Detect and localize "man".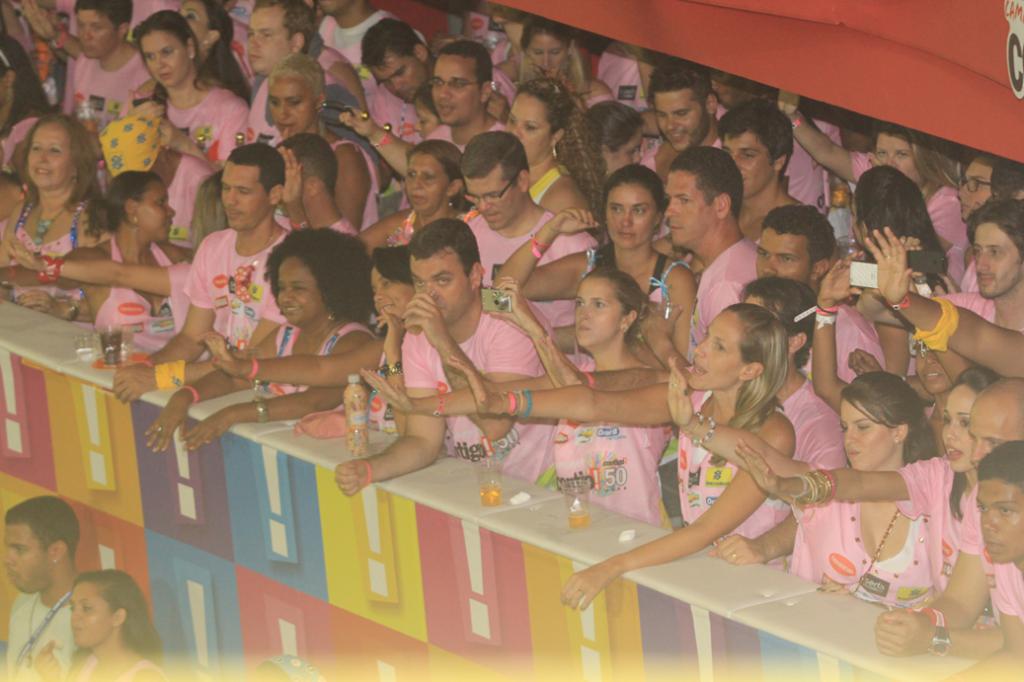
Localized at x1=873 y1=378 x2=1023 y2=651.
